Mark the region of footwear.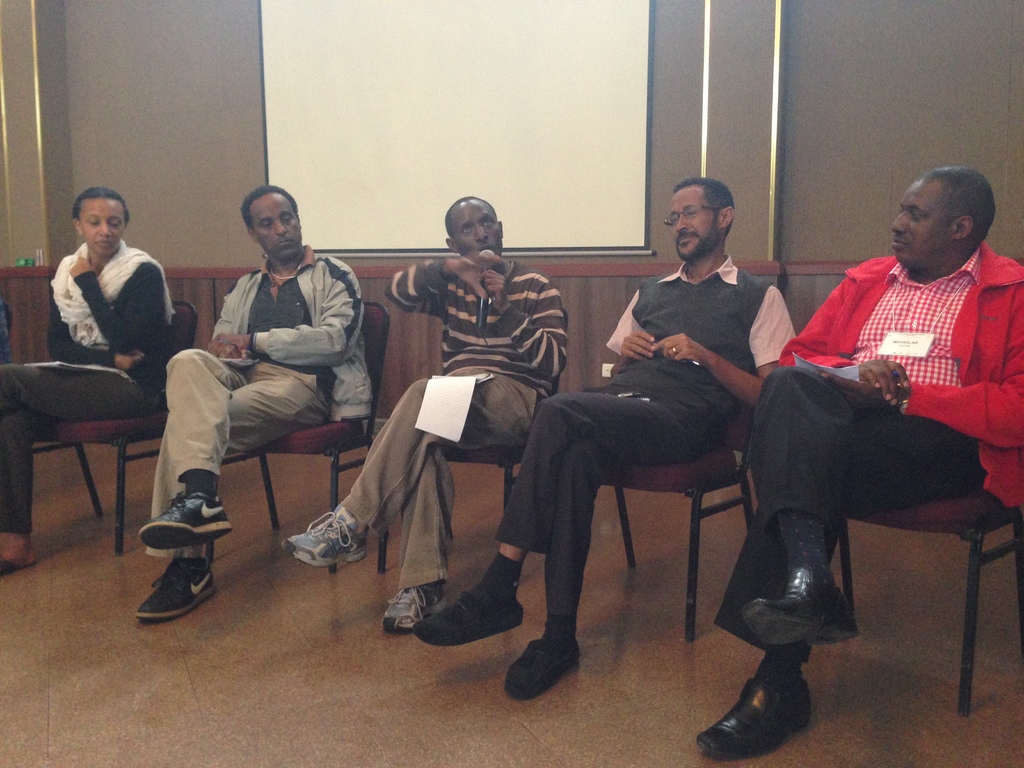
Region: region(132, 557, 218, 621).
